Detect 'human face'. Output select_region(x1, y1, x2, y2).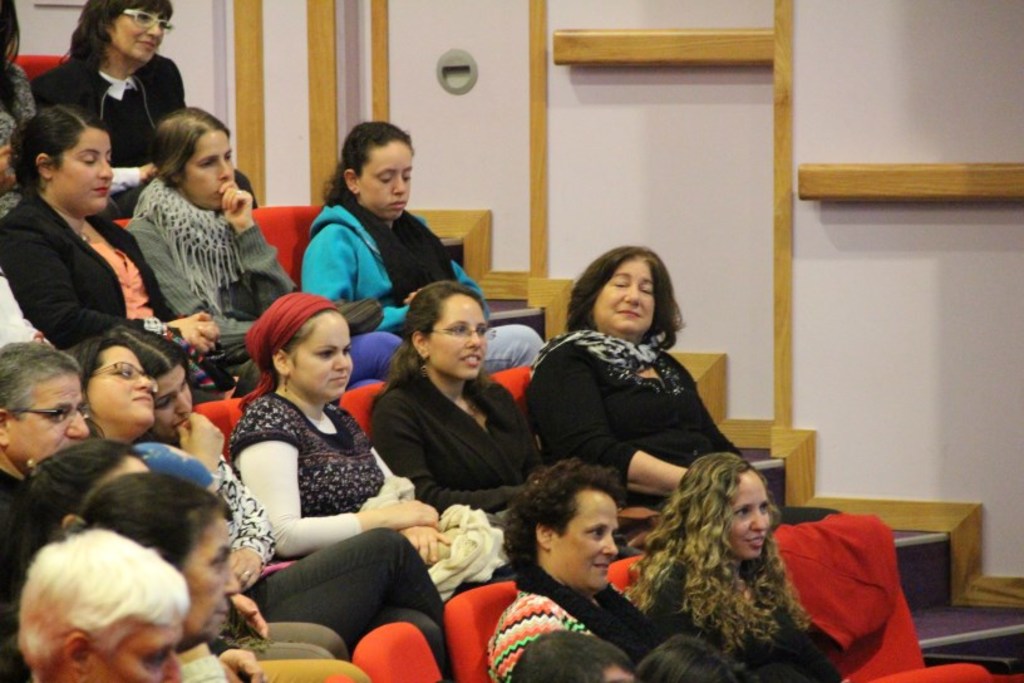
select_region(114, 10, 161, 69).
